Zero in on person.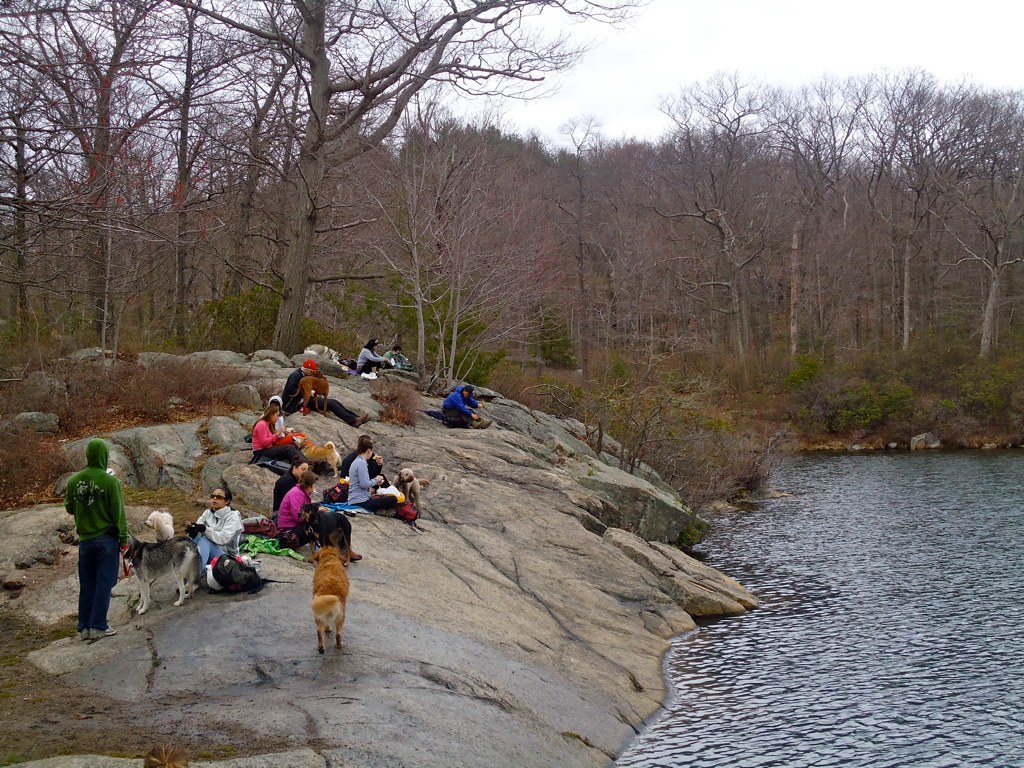
Zeroed in: locate(381, 344, 411, 377).
